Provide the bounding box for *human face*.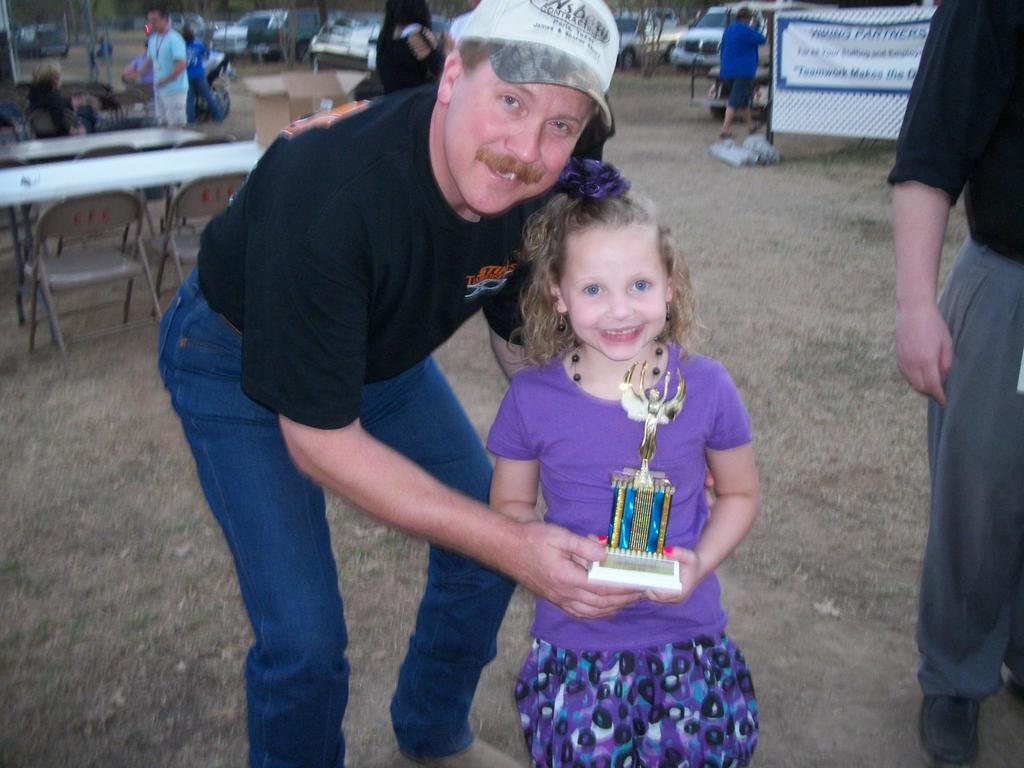
444/47/588/220.
